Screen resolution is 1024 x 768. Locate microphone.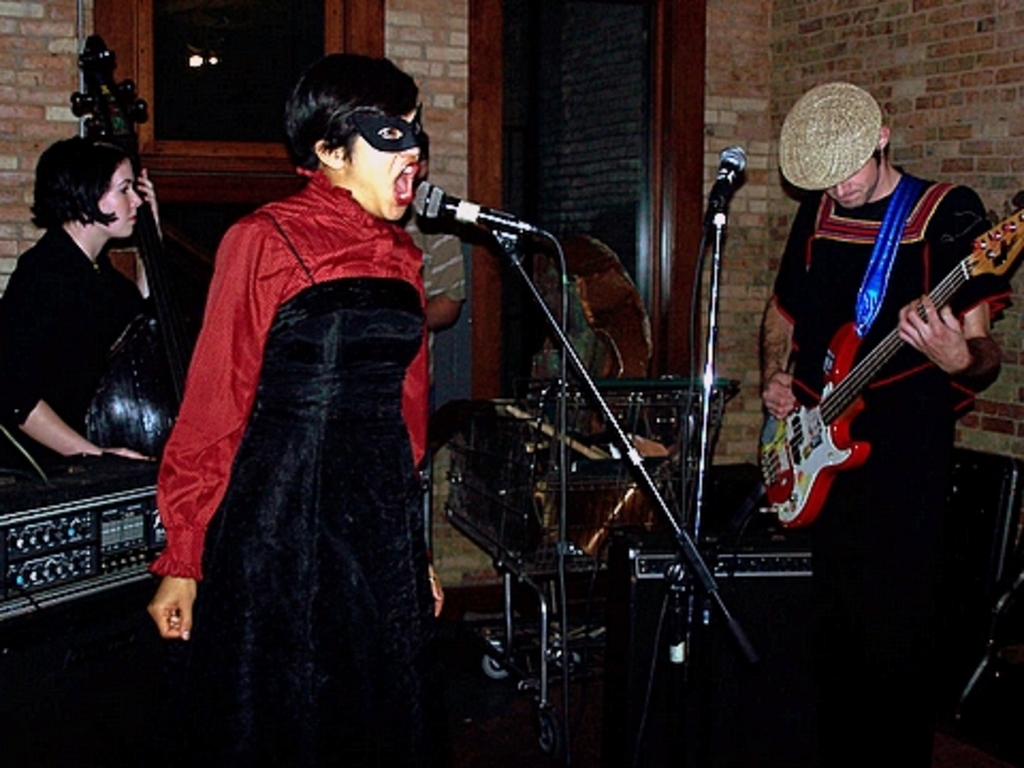
left=403, top=169, right=503, bottom=256.
